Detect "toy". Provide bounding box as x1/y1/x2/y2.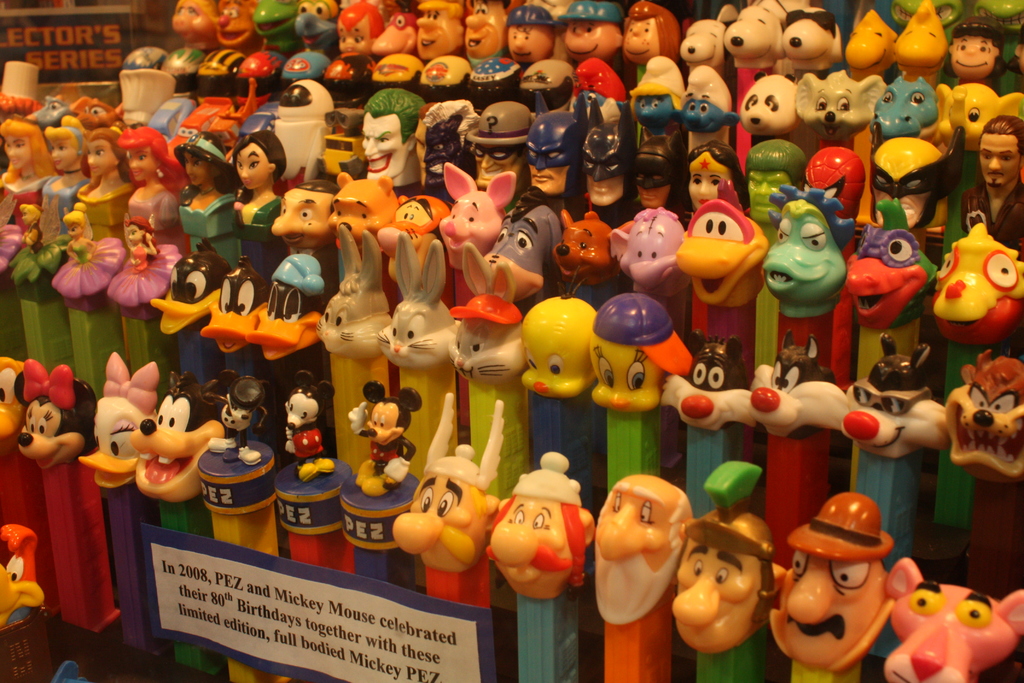
50/202/121/302.
